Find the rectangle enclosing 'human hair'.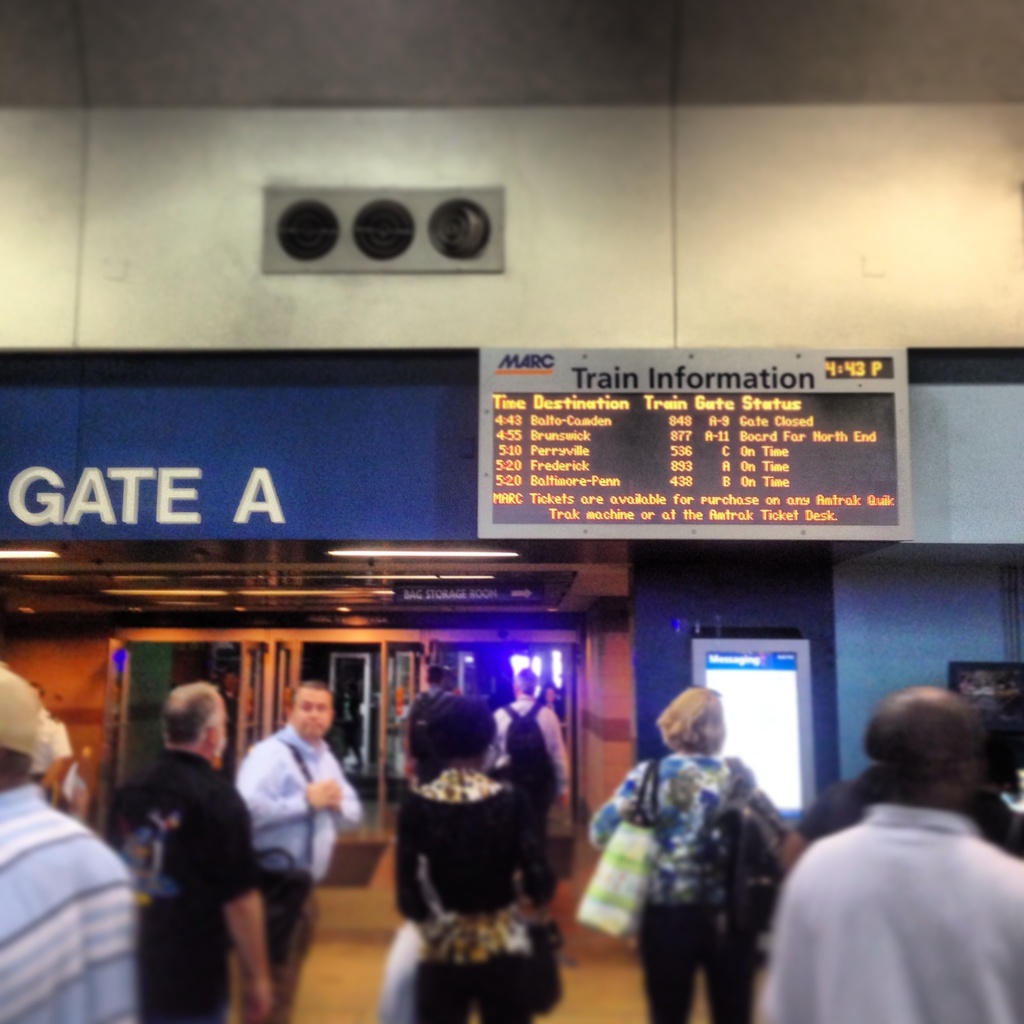
(428,664,444,685).
